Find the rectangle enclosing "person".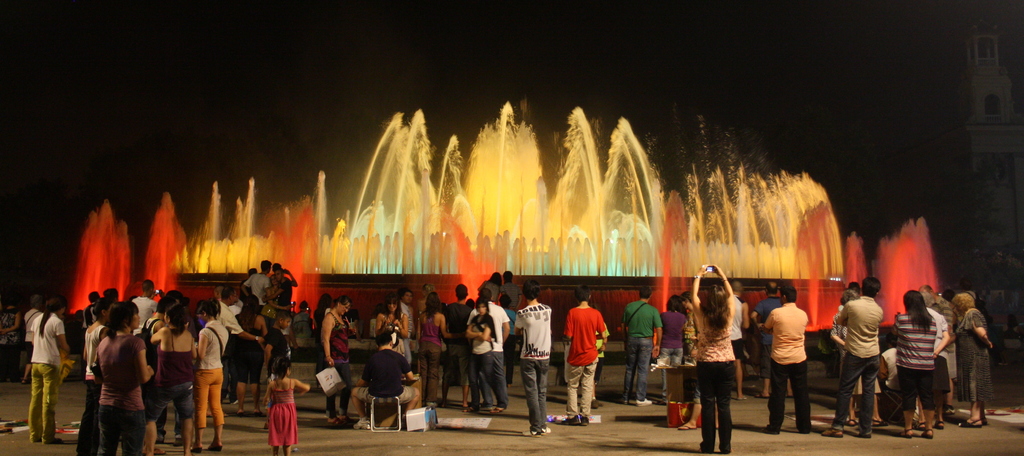
pyautogui.locateOnScreen(829, 294, 893, 430).
